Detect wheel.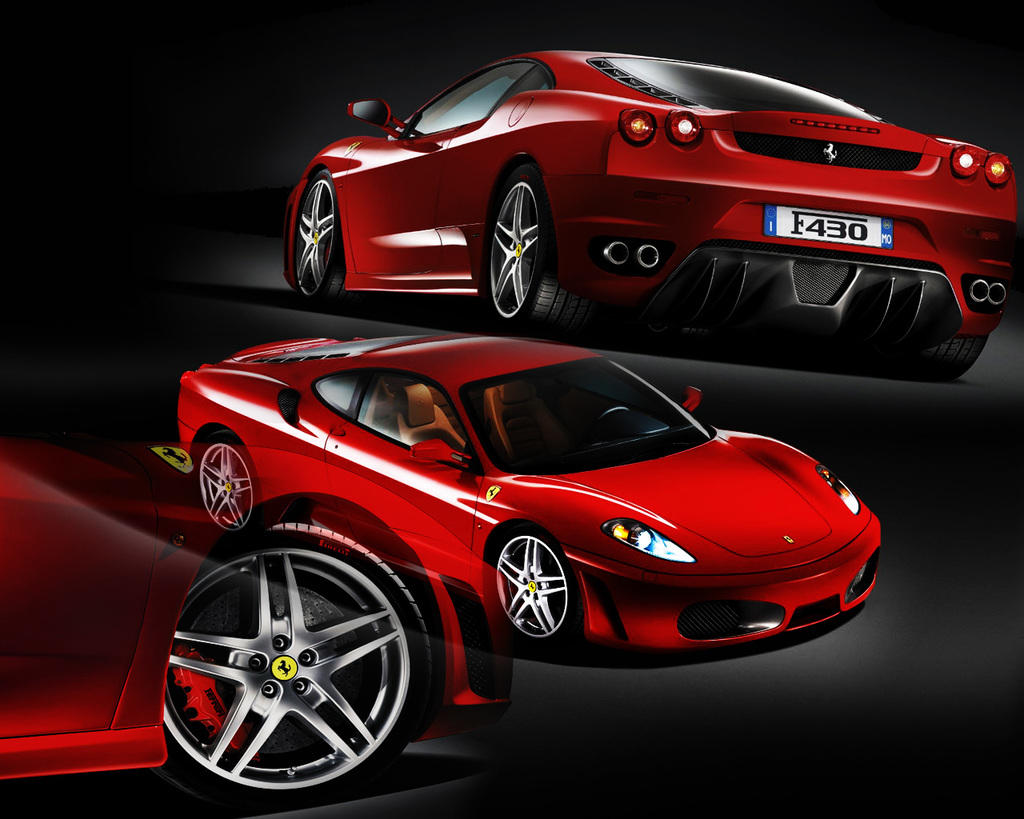
Detected at detection(194, 429, 262, 534).
